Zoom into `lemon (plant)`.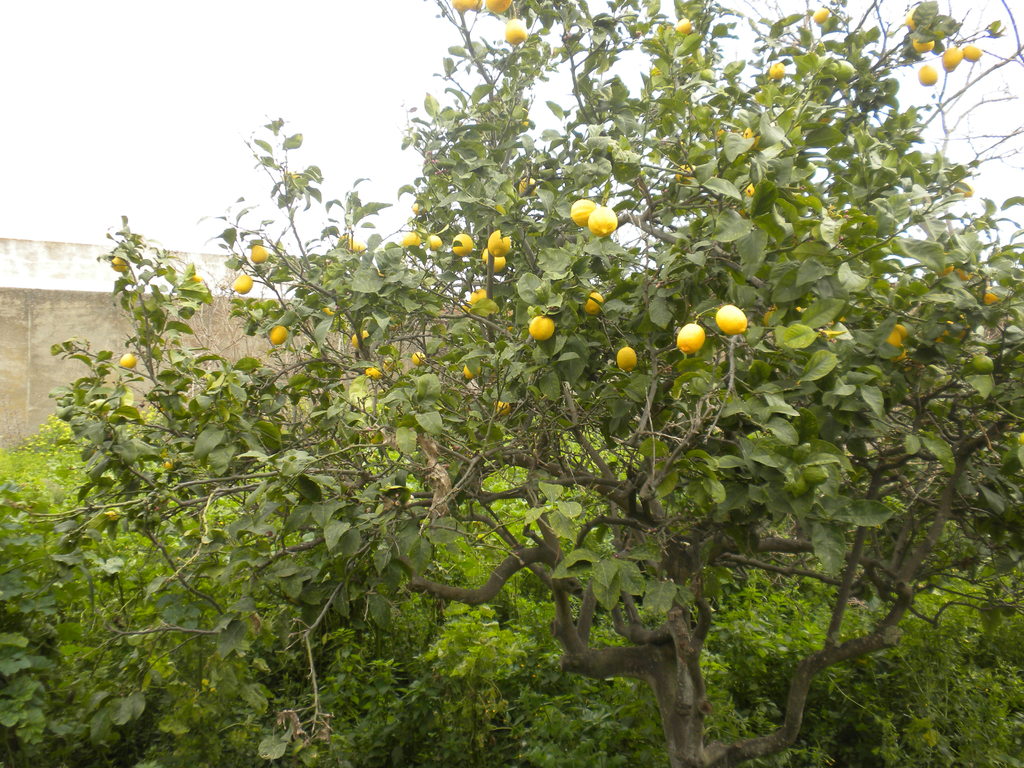
Zoom target: 571/200/593/227.
